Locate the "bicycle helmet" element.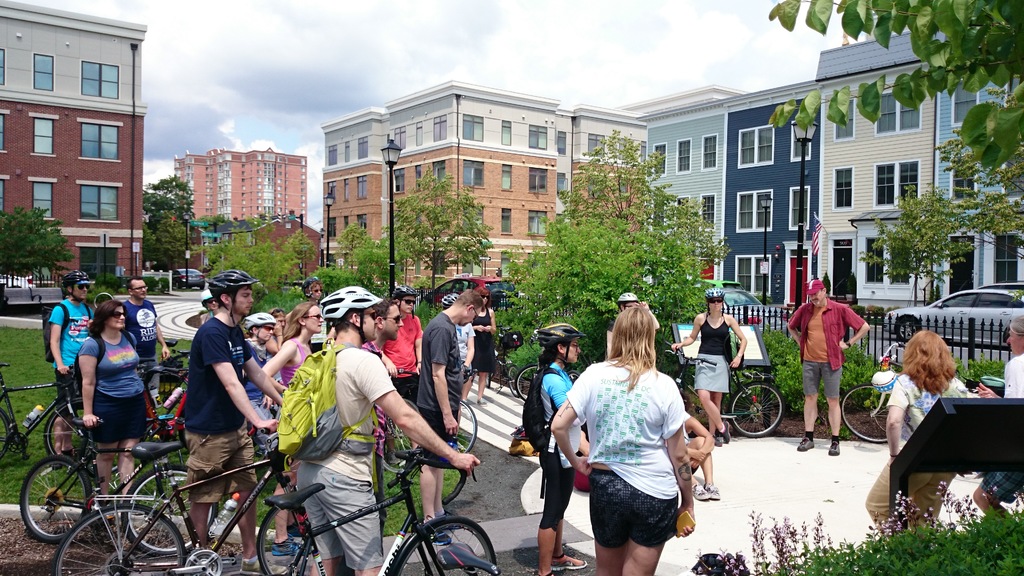
Element bbox: Rect(705, 285, 726, 303).
